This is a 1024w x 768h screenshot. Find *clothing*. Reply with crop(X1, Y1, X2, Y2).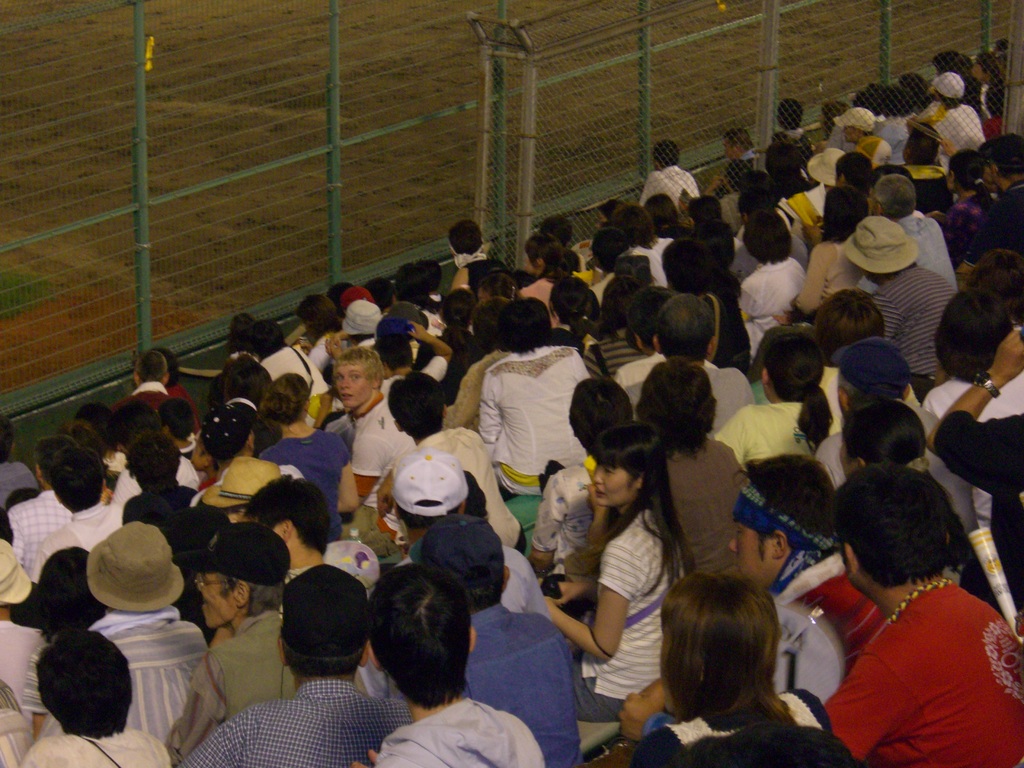
crop(377, 694, 545, 767).
